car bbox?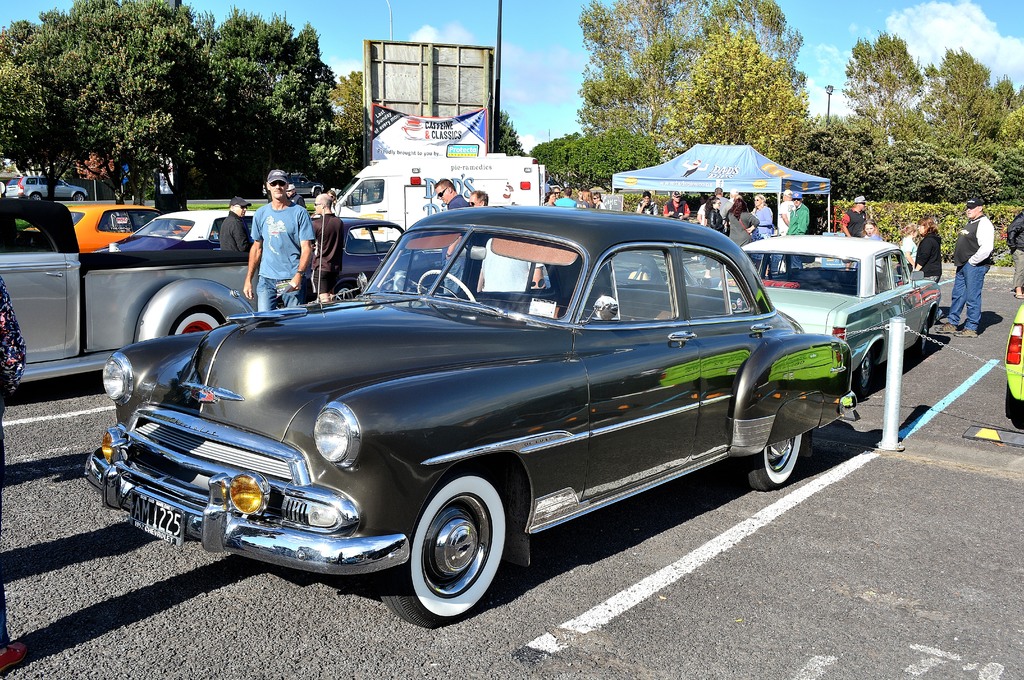
745,229,945,393
